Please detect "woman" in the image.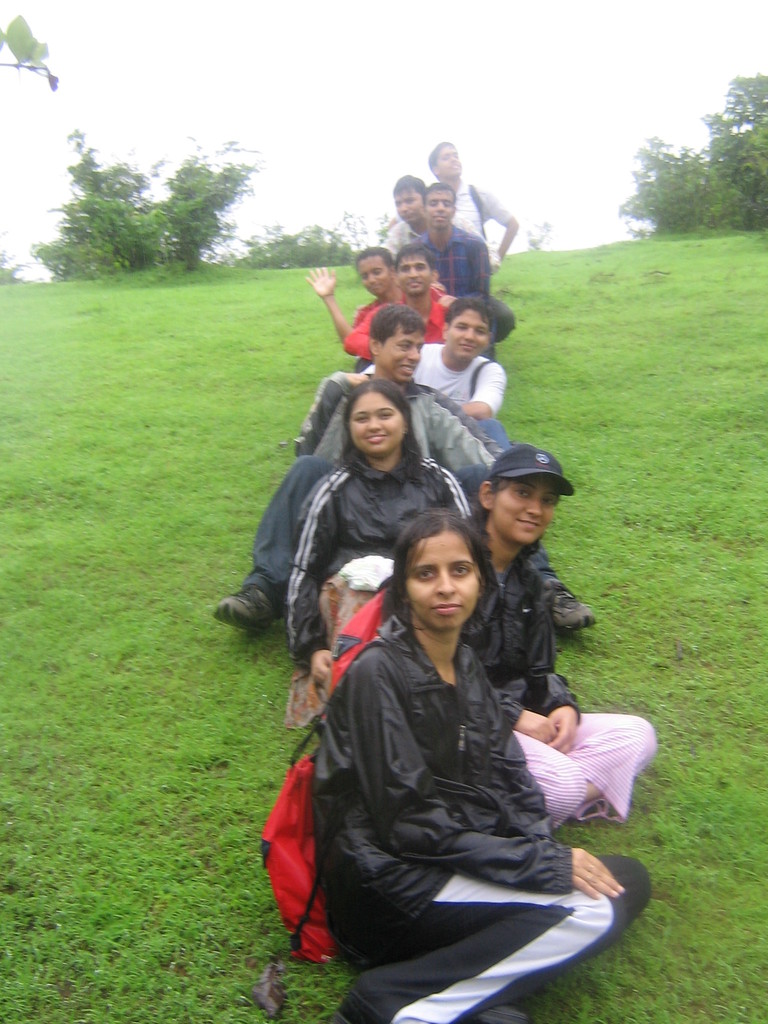
[310, 444, 668, 828].
